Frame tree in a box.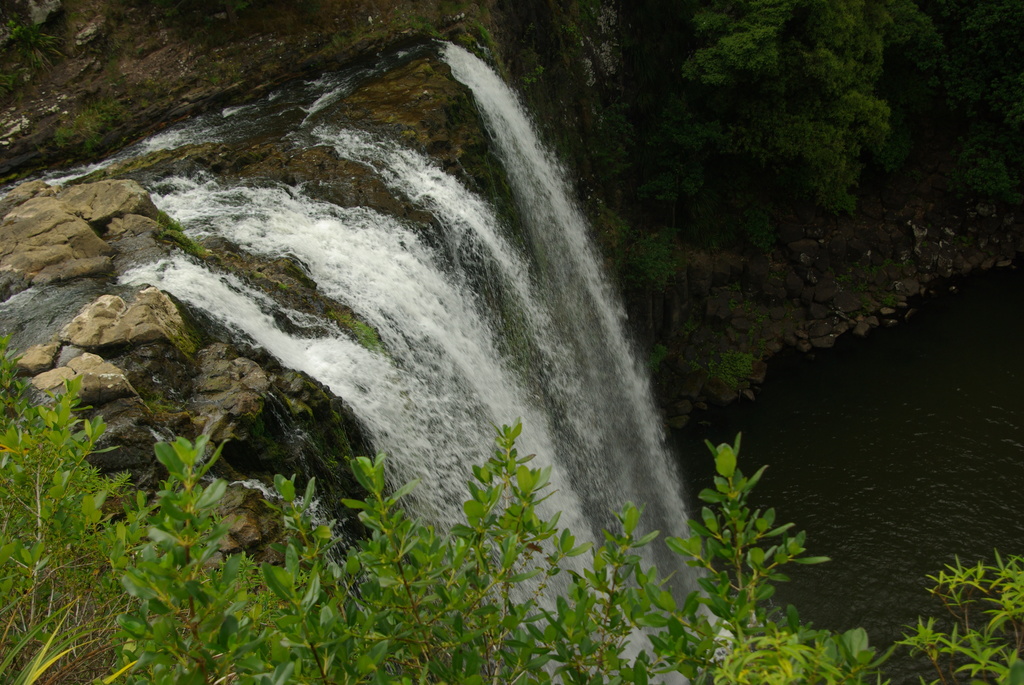
box=[0, 313, 1023, 684].
